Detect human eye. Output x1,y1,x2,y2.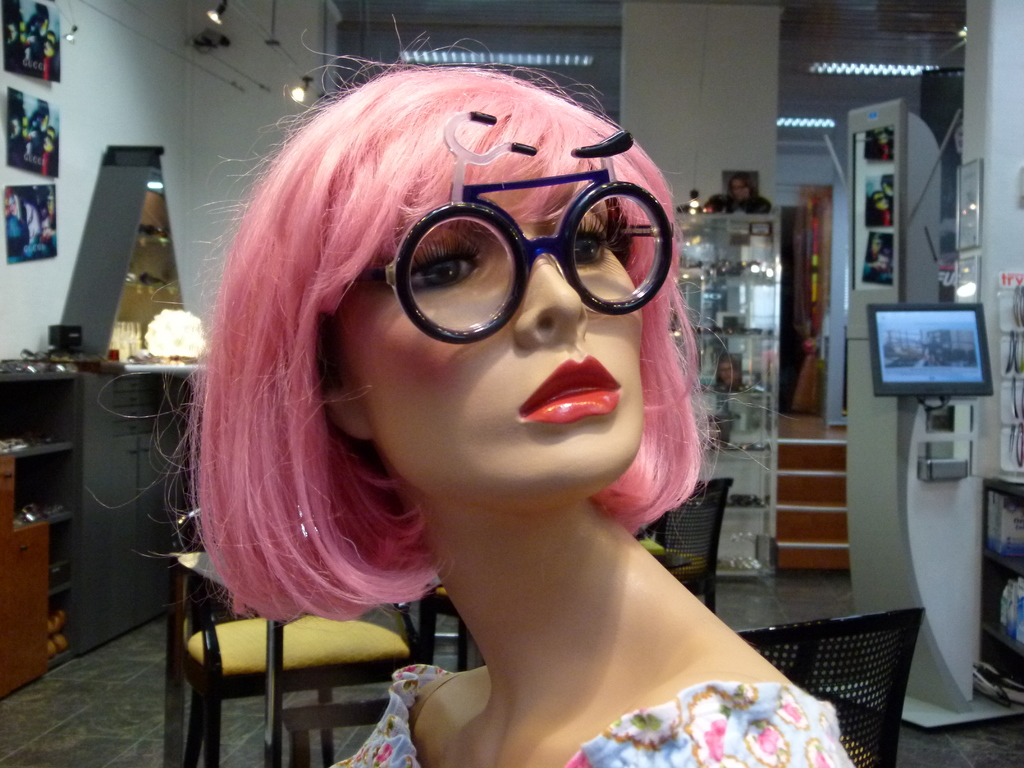
384,249,477,284.
